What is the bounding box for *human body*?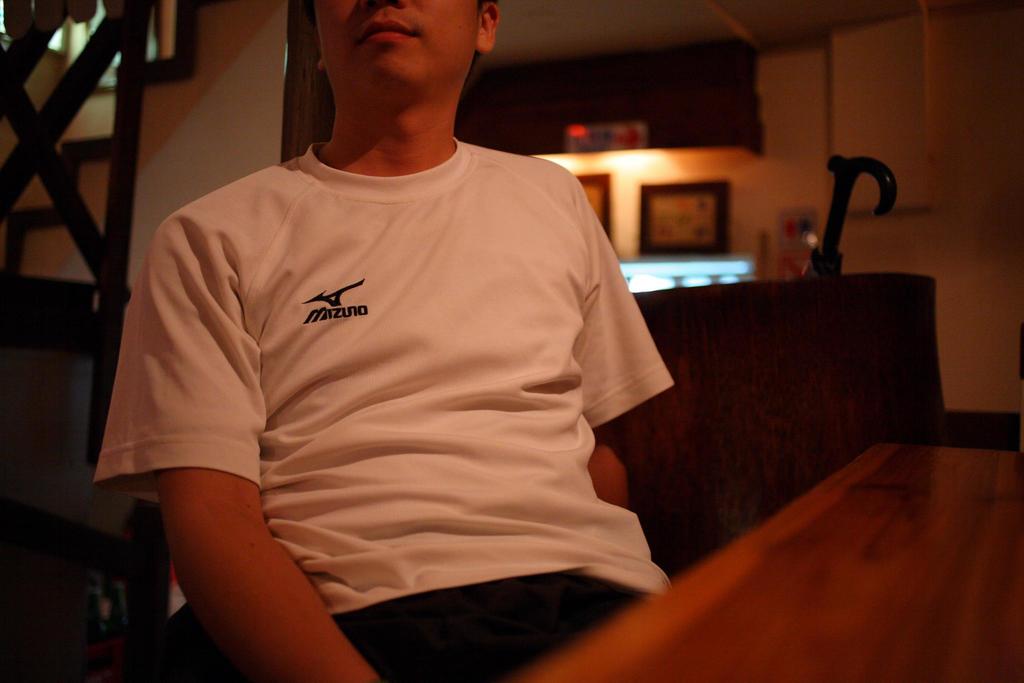
67,34,770,682.
